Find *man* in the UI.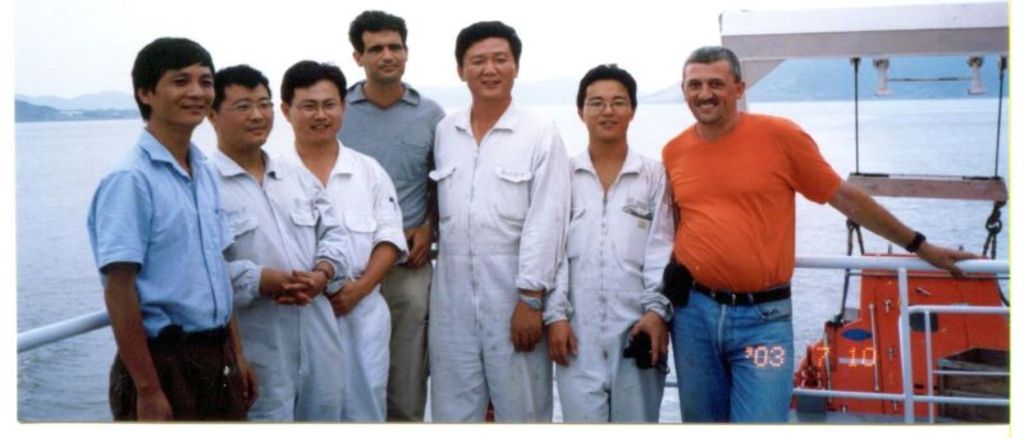
UI element at box(307, 3, 451, 421).
